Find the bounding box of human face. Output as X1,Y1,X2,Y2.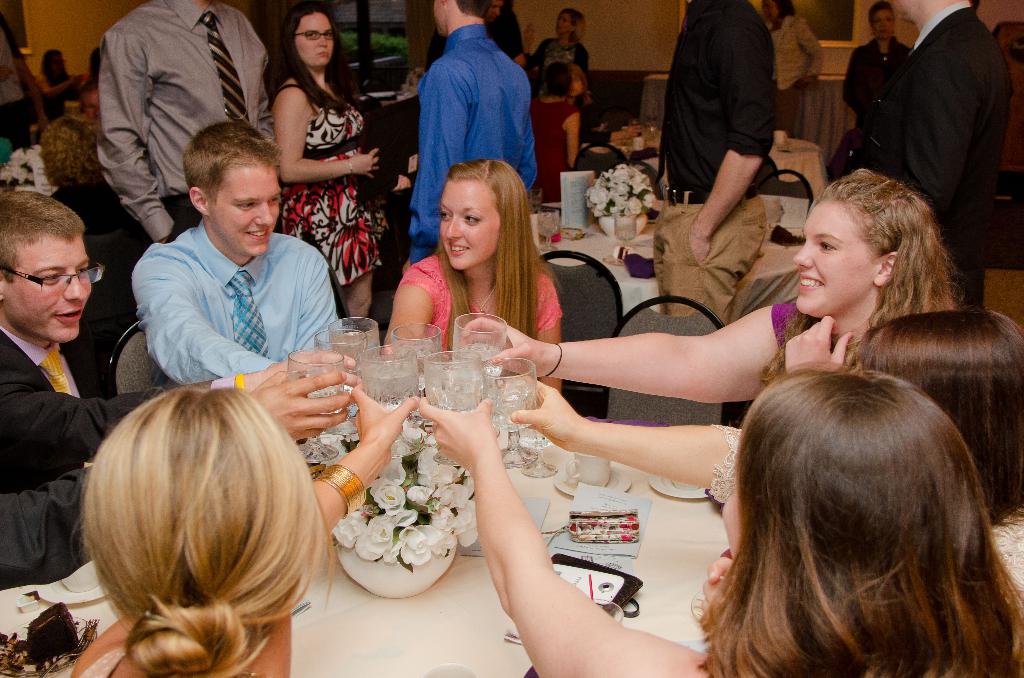
762,0,780,22.
